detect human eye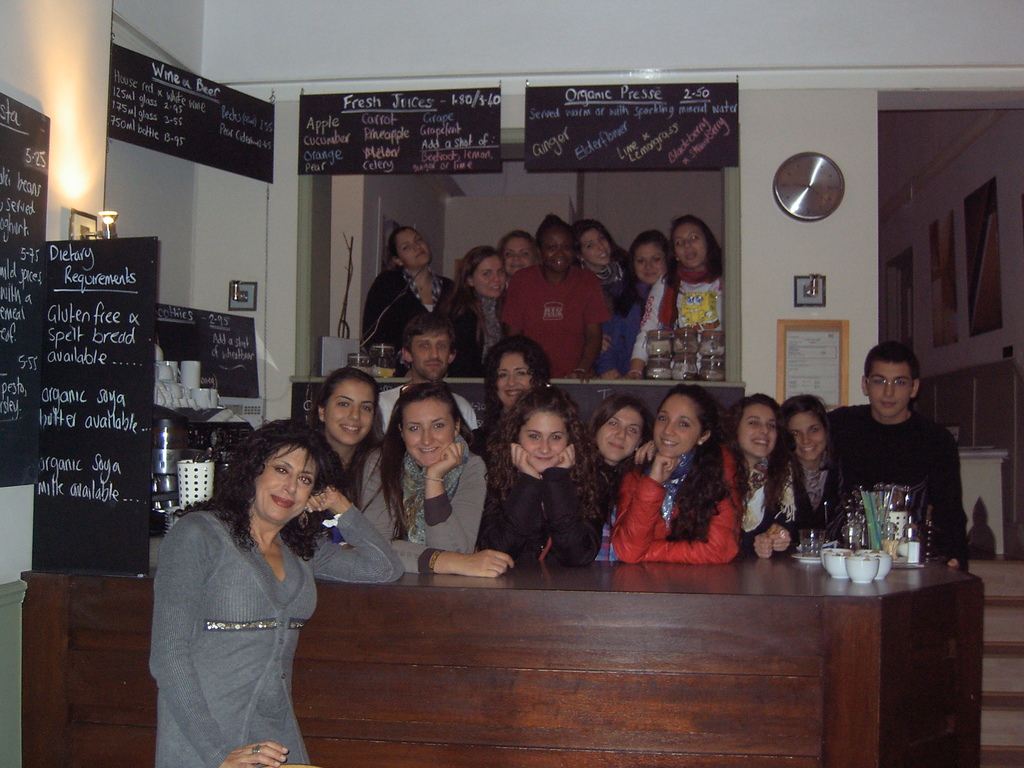
x1=273 y1=466 x2=294 y2=477
